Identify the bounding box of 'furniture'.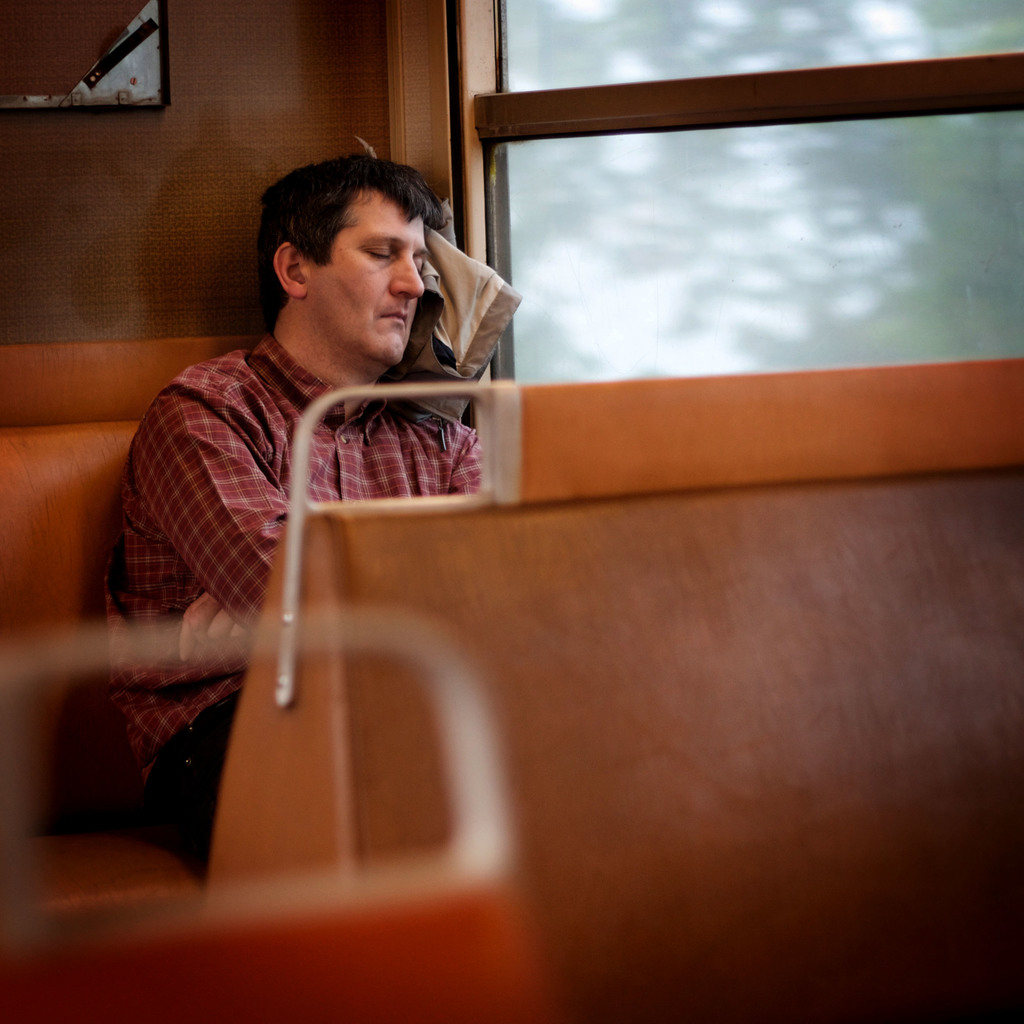
Rect(200, 357, 1023, 1023).
